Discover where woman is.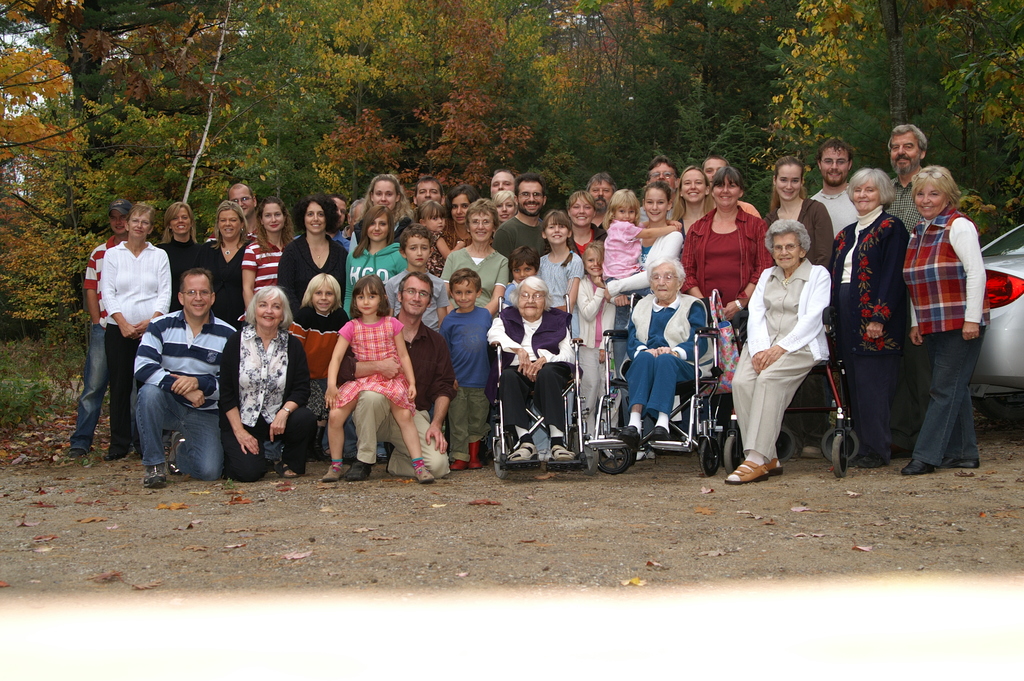
Discovered at Rect(203, 206, 250, 327).
